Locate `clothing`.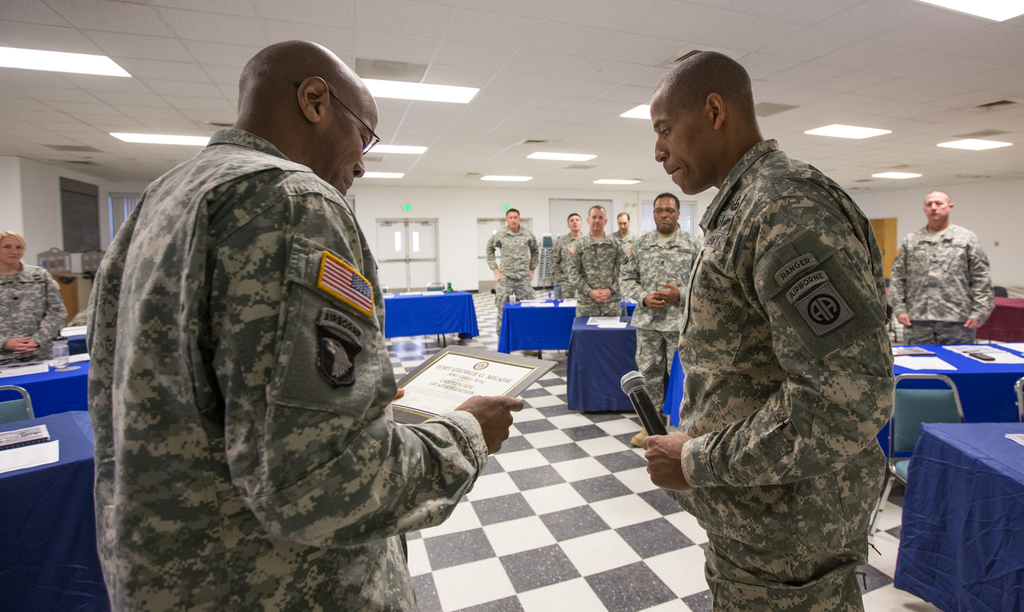
Bounding box: [left=630, top=231, right=694, bottom=420].
